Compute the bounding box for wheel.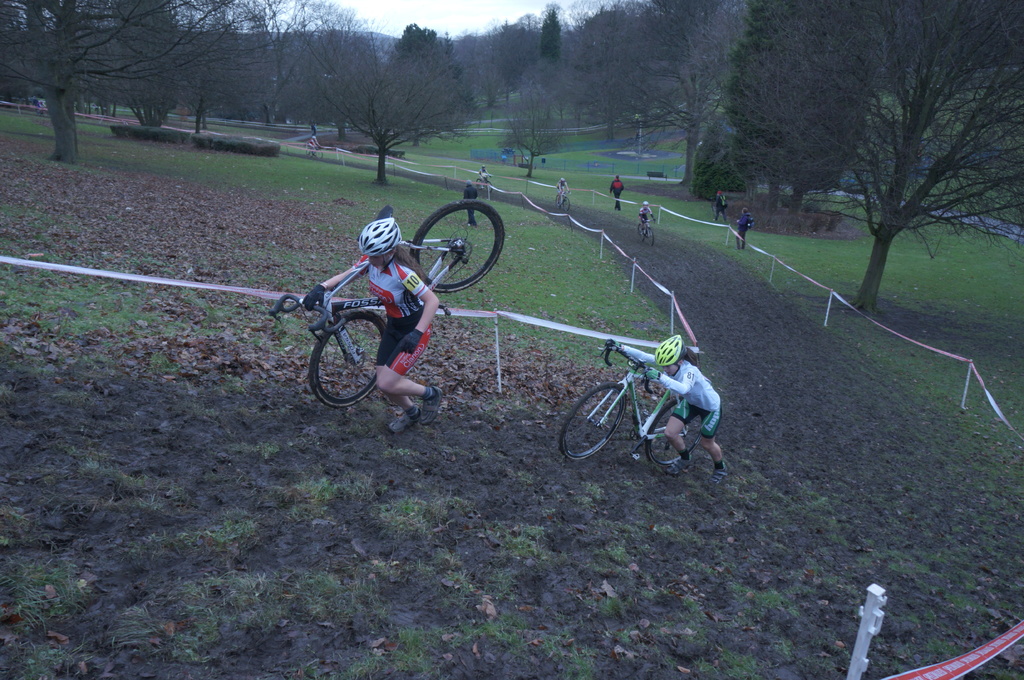
region(411, 199, 504, 294).
